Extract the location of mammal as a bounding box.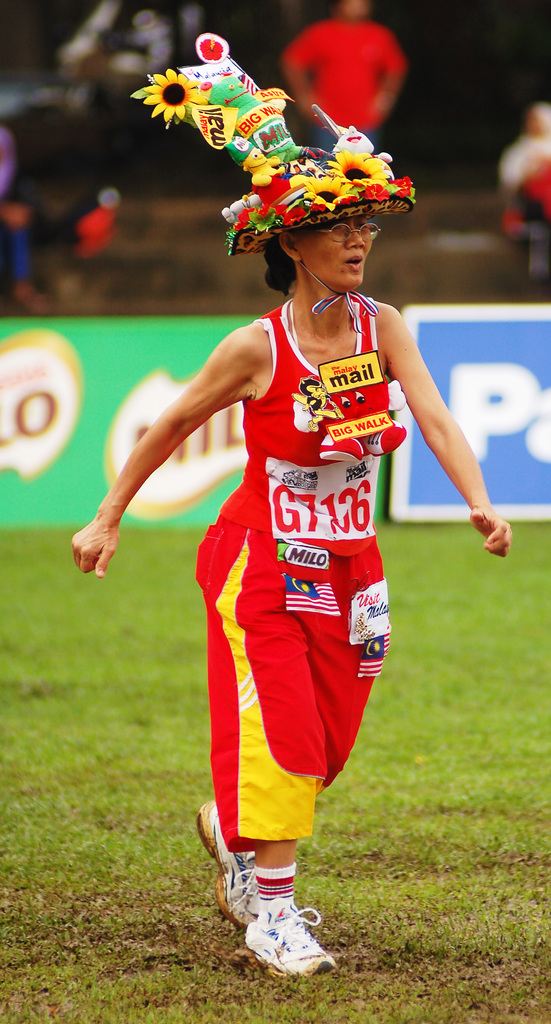
(113,125,446,965).
